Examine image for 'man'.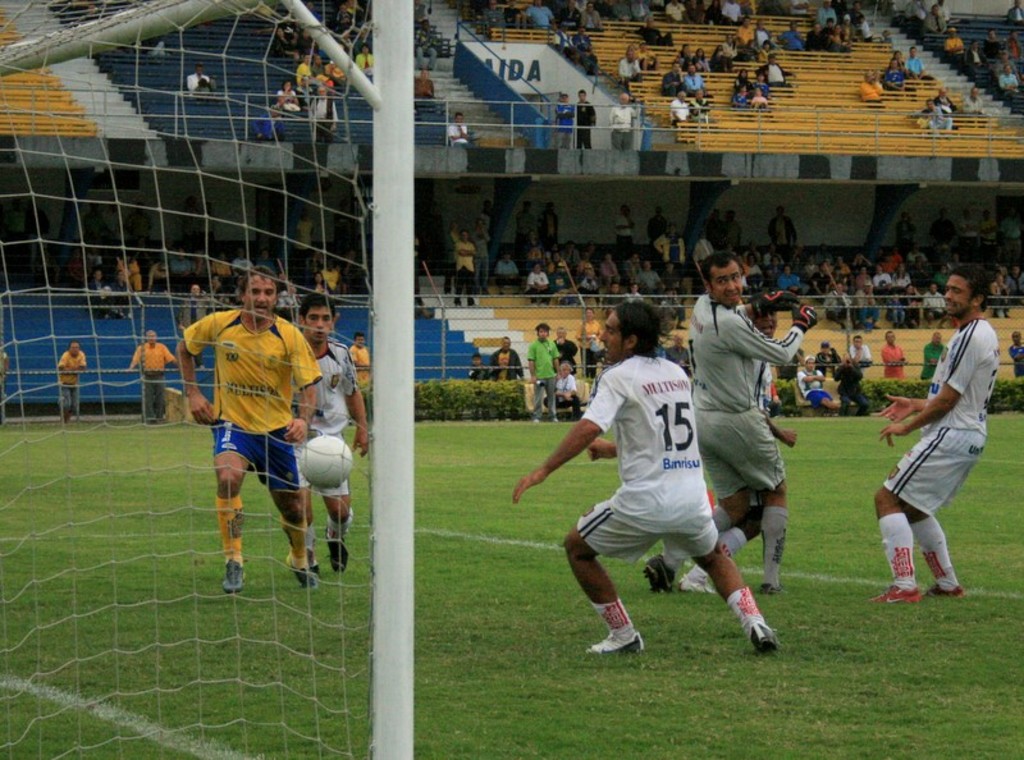
Examination result: detection(296, 52, 323, 92).
